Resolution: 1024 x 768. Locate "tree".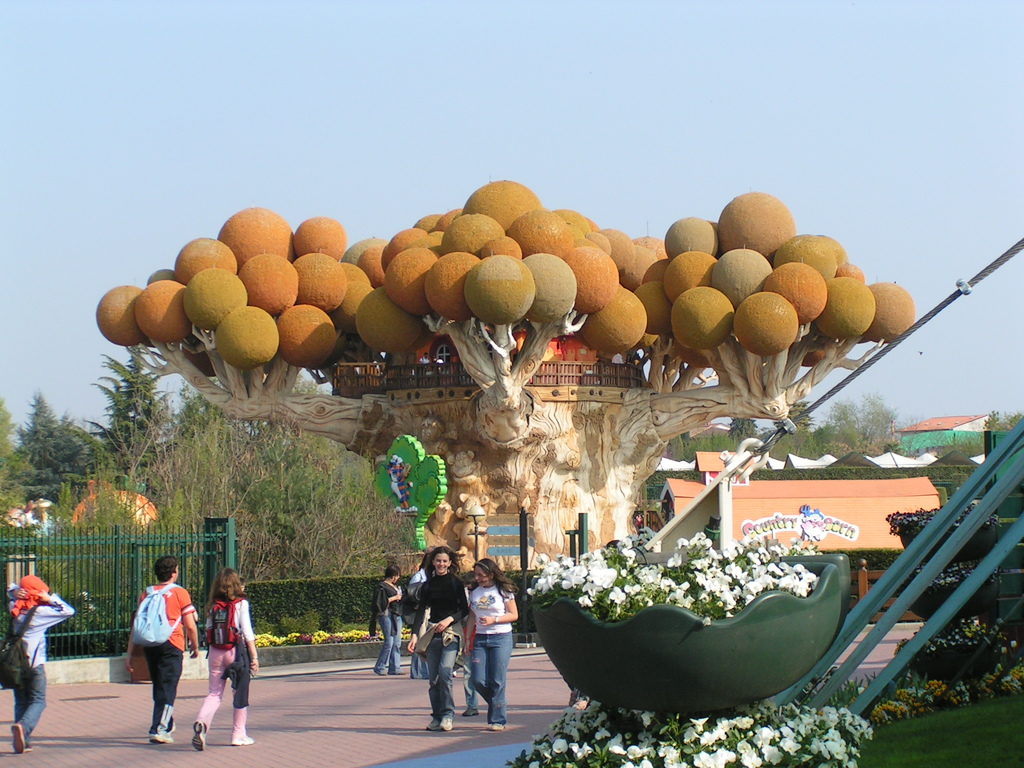
crop(17, 397, 108, 479).
